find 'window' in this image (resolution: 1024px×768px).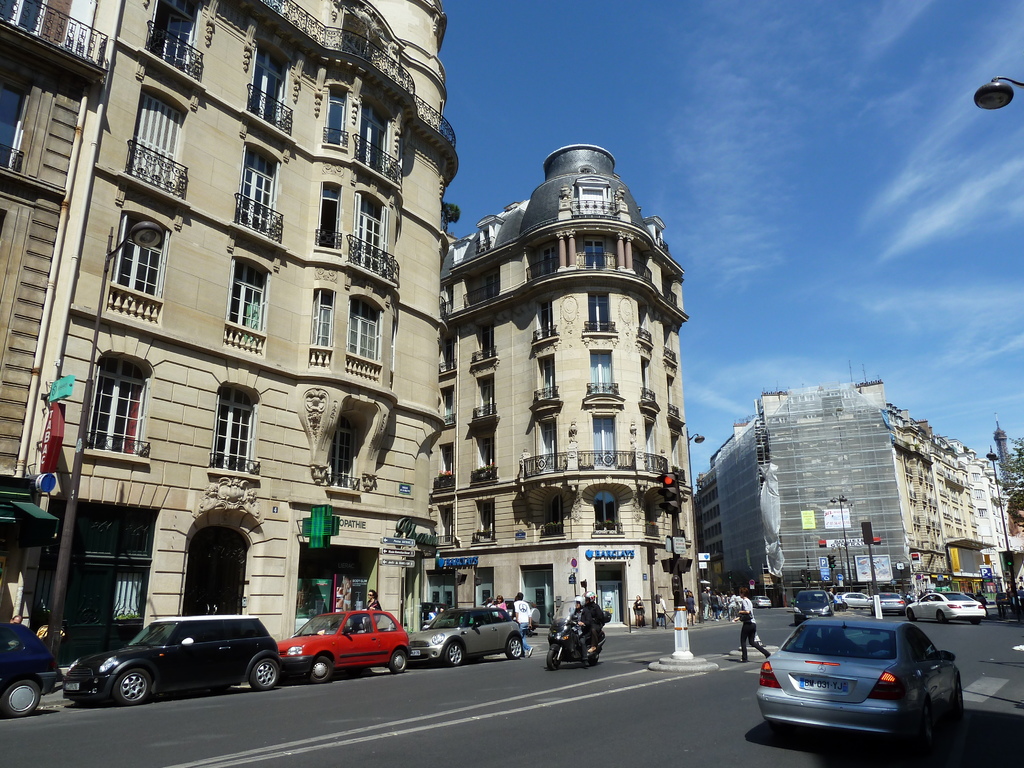
pyautogui.locateOnScreen(0, 0, 79, 37).
